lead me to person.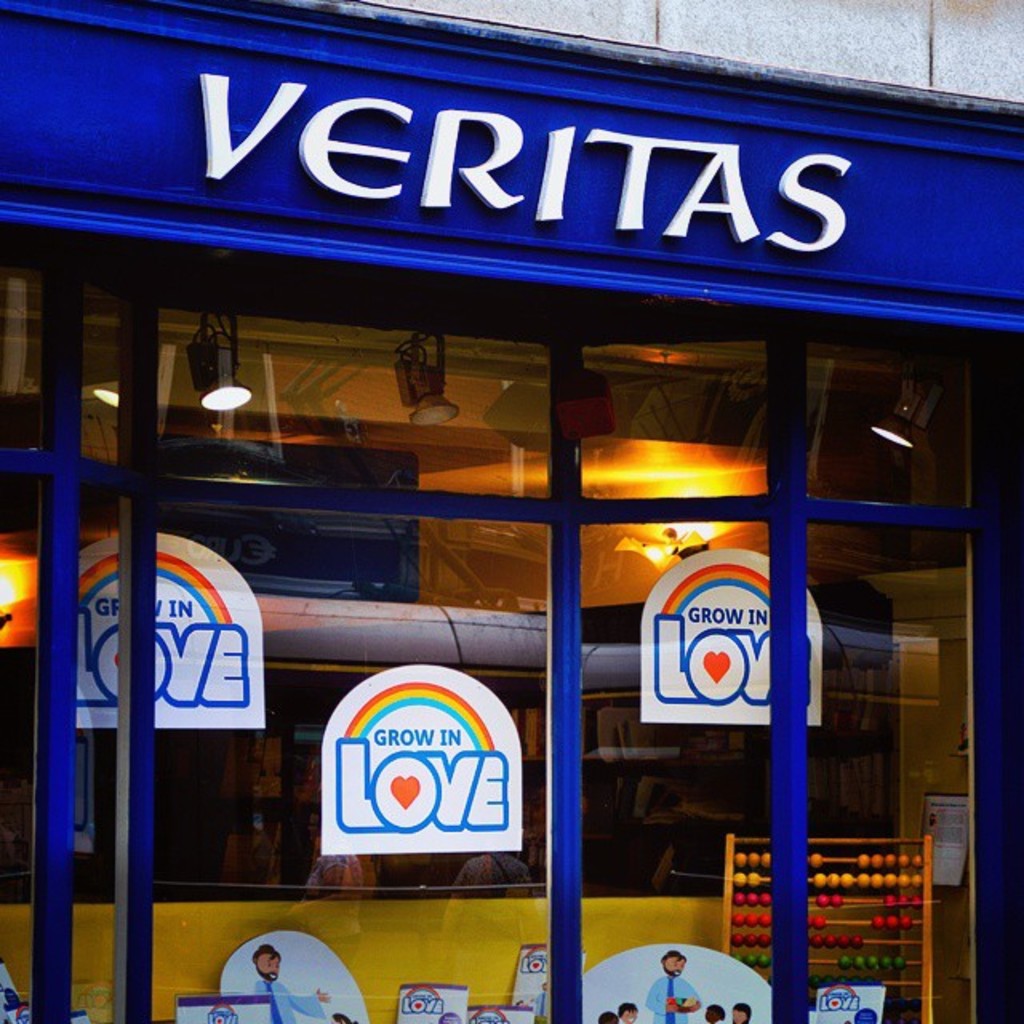
Lead to l=616, t=1003, r=640, b=1022.
